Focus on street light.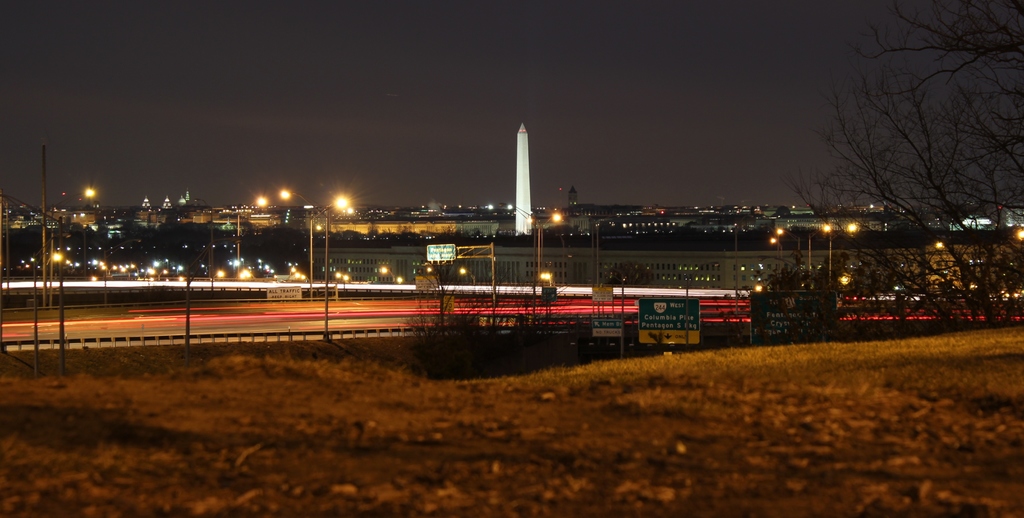
Focused at x1=767 y1=236 x2=783 y2=273.
